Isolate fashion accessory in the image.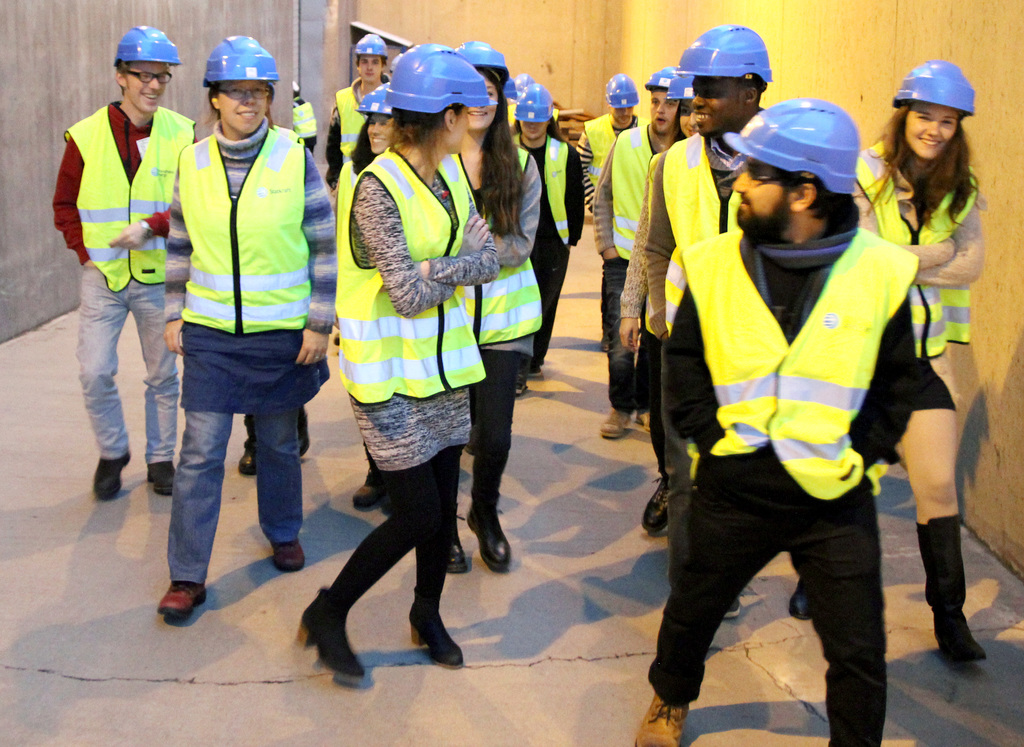
Isolated region: box(787, 579, 813, 621).
